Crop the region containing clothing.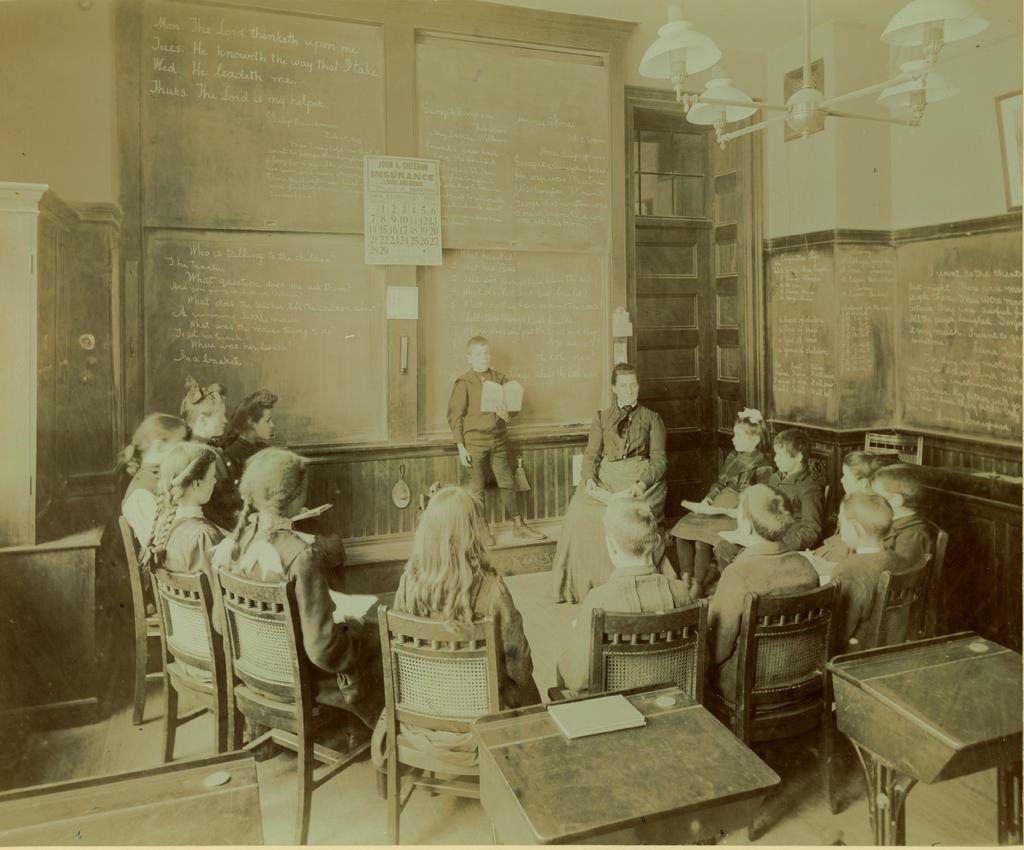
Crop region: [452,359,525,515].
